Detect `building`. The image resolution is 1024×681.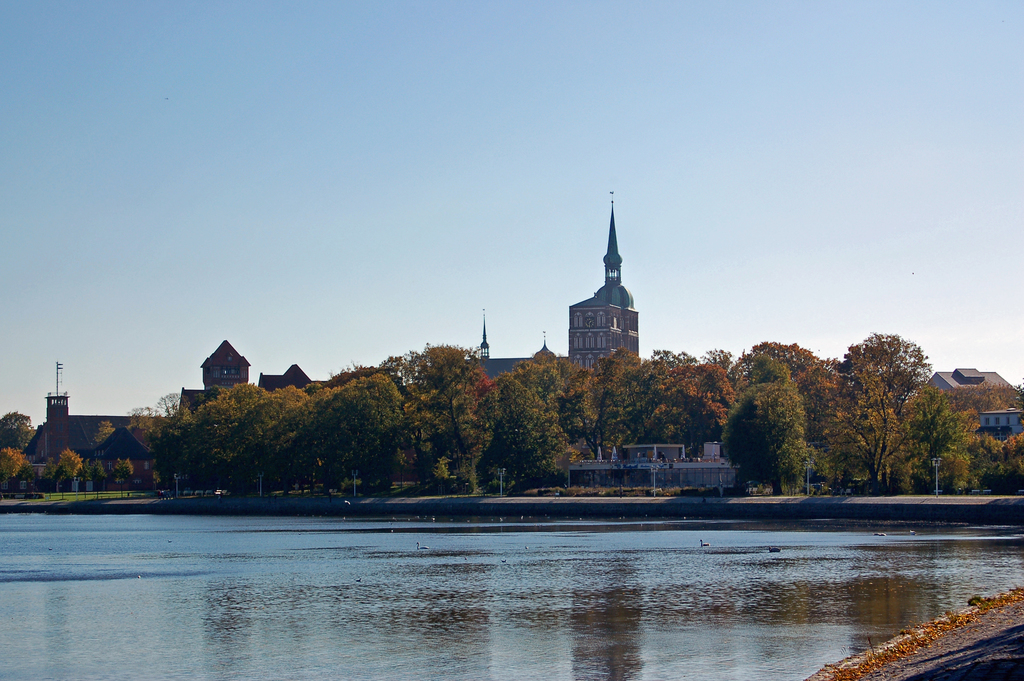
detection(467, 195, 637, 380).
